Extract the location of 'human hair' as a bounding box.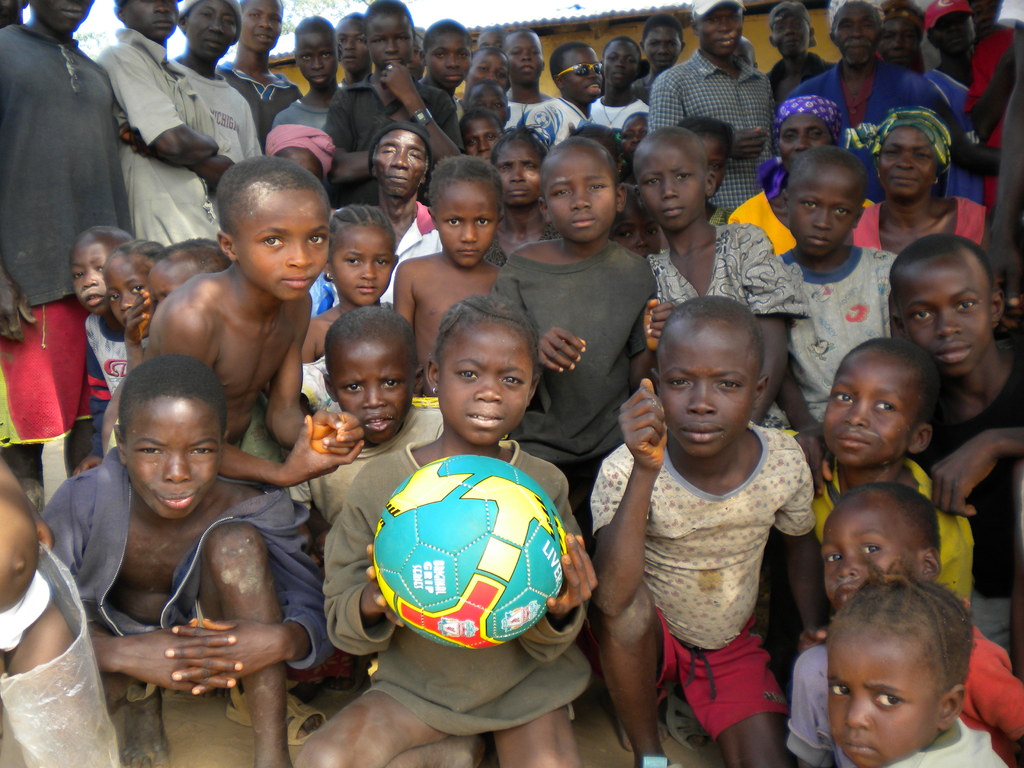
x1=463, y1=77, x2=505, y2=100.
